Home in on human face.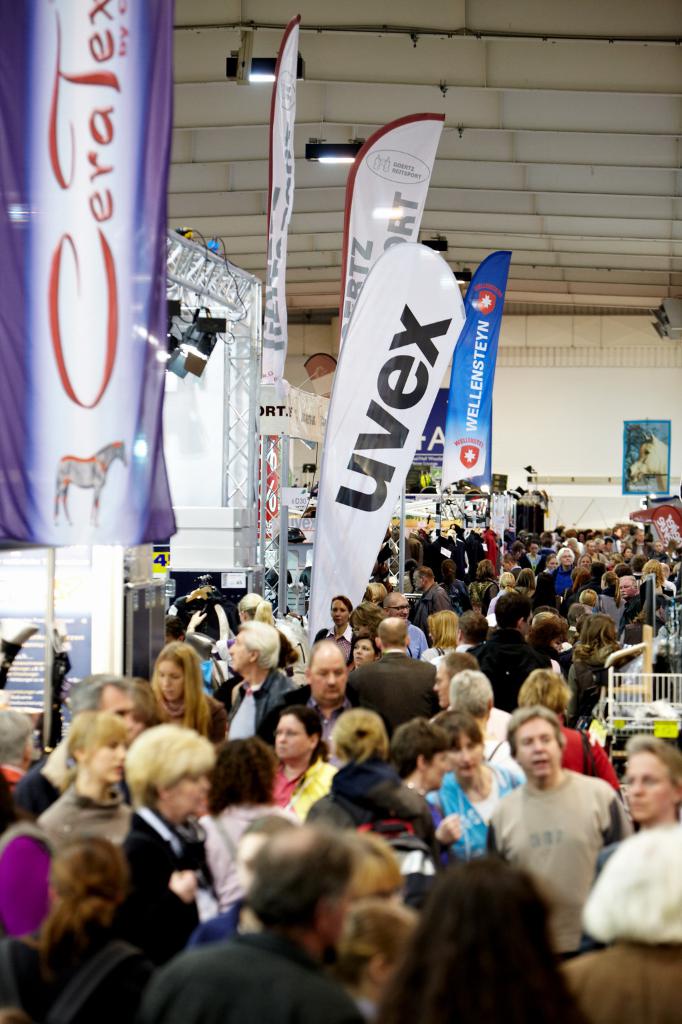
Homed in at {"x1": 274, "y1": 716, "x2": 307, "y2": 758}.
